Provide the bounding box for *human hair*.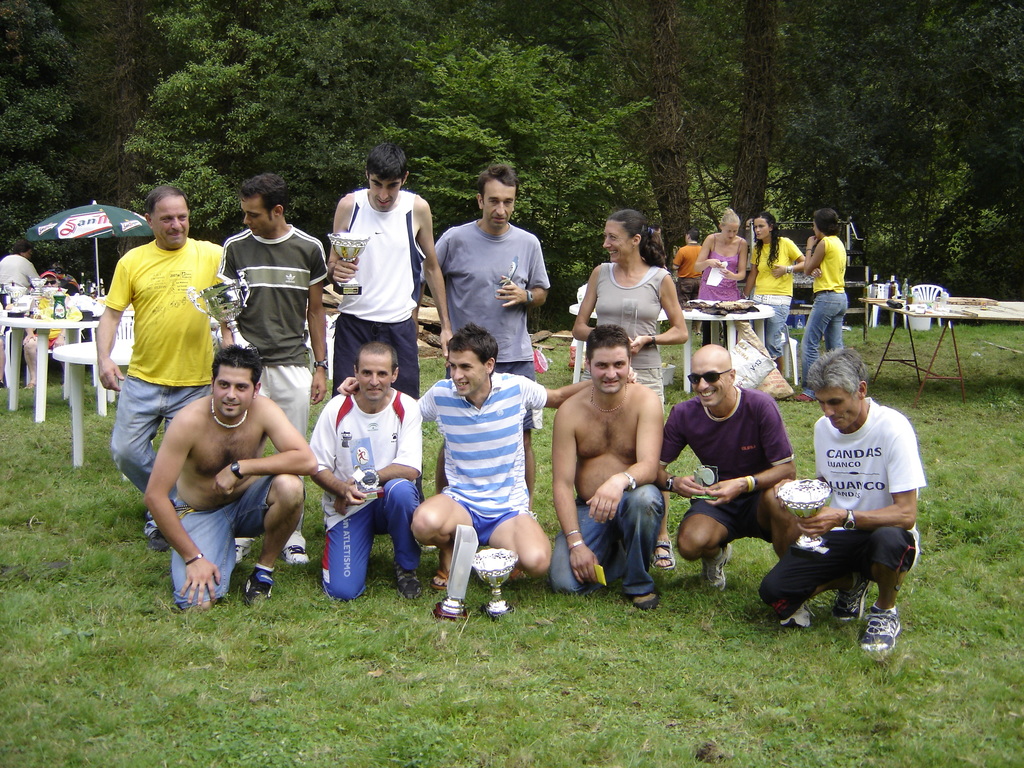
[x1=449, y1=323, x2=500, y2=376].
